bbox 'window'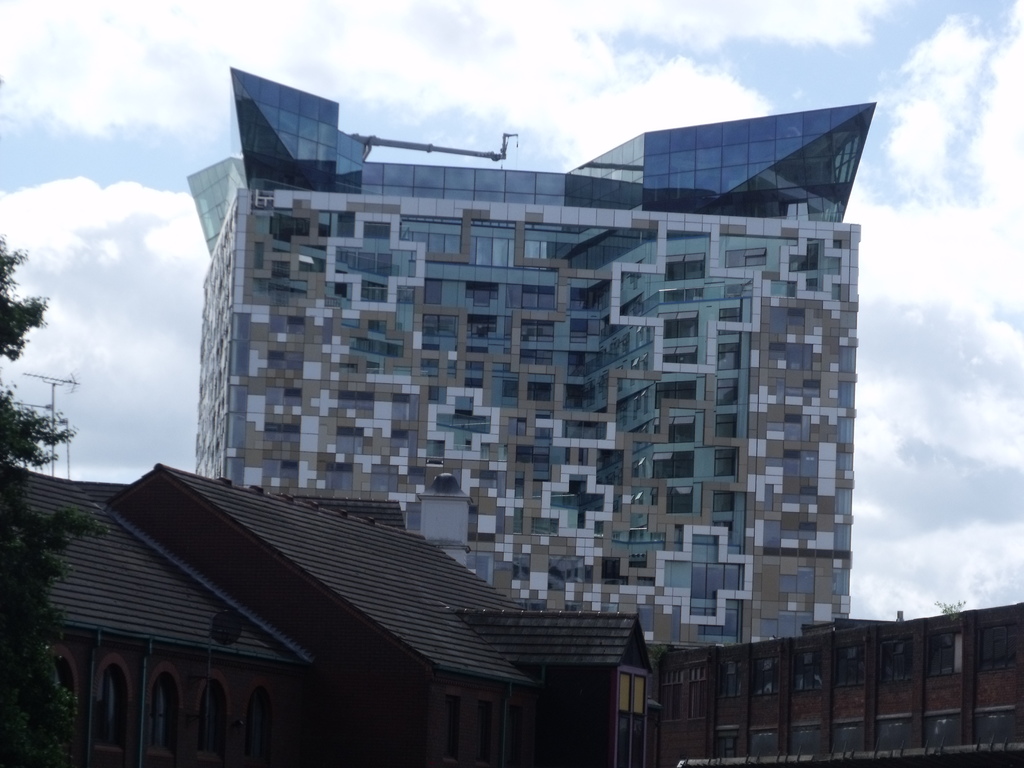
<bbox>881, 640, 908, 681</bbox>
